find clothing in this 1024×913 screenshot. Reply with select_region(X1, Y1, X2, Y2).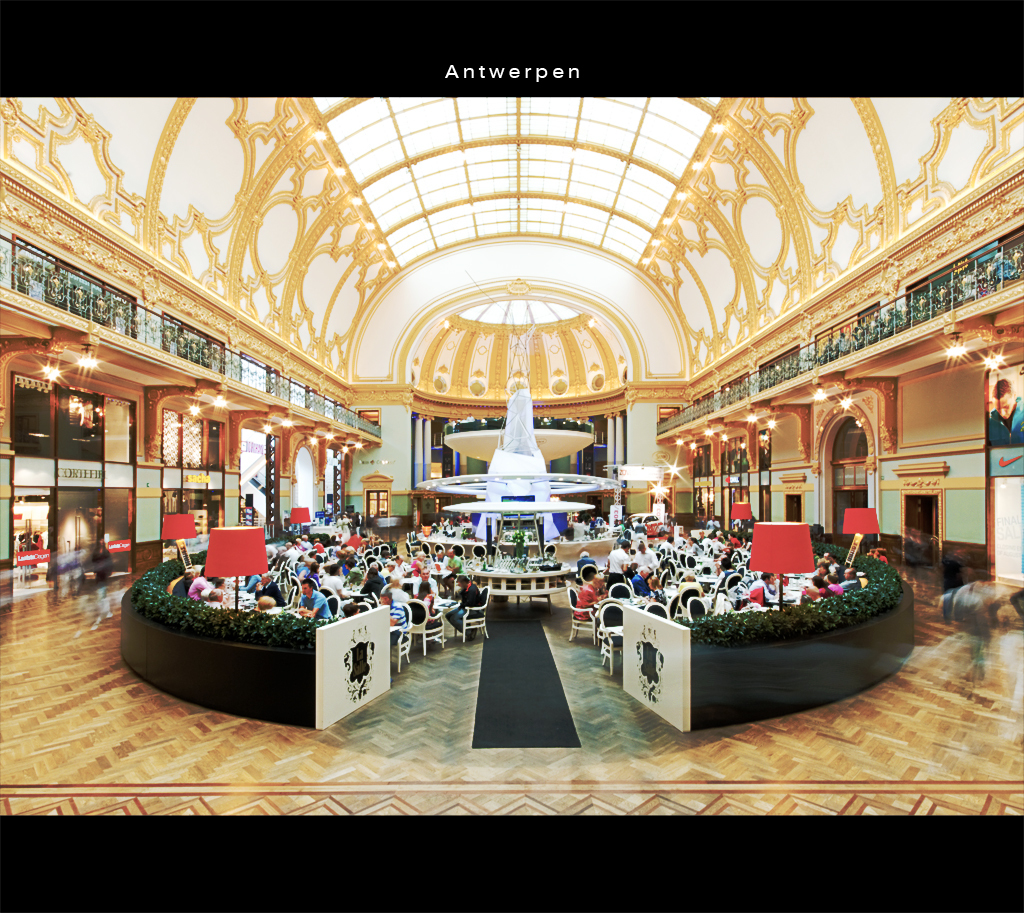
select_region(297, 593, 331, 619).
